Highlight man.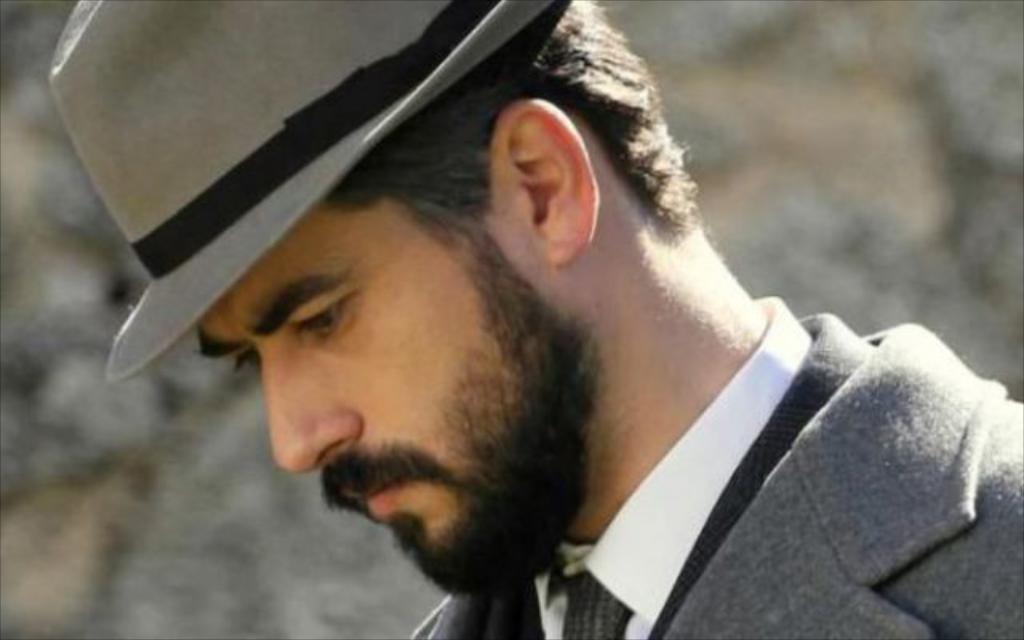
Highlighted region: bbox(99, 0, 1022, 638).
